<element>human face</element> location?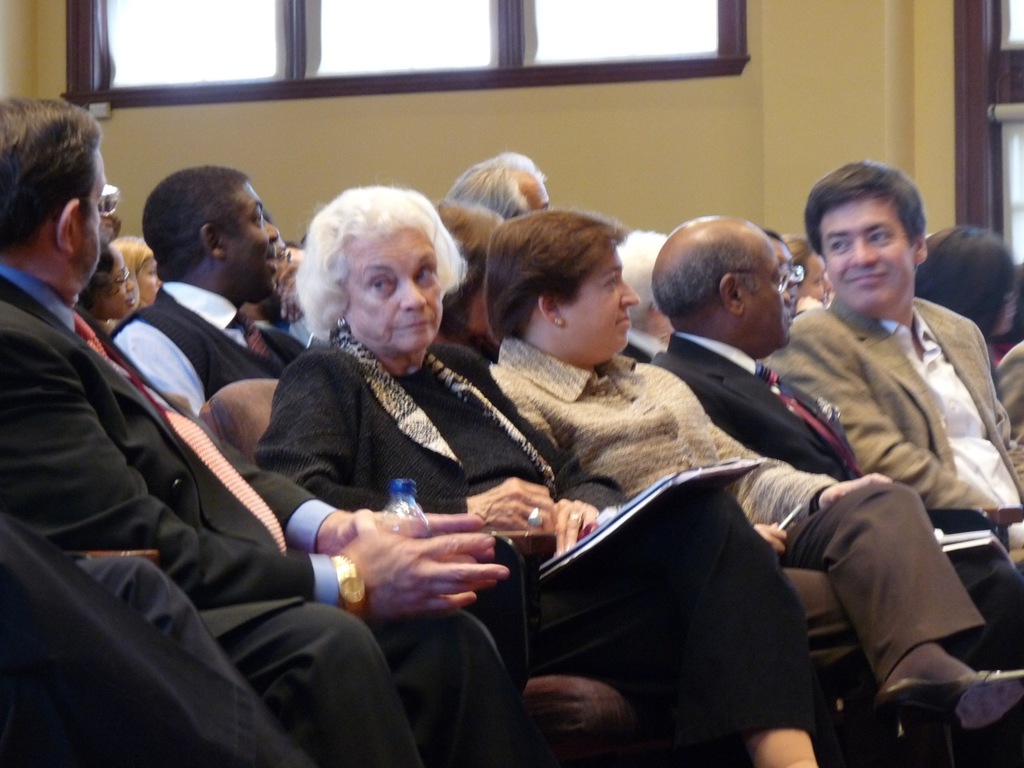
BBox(801, 262, 830, 301)
